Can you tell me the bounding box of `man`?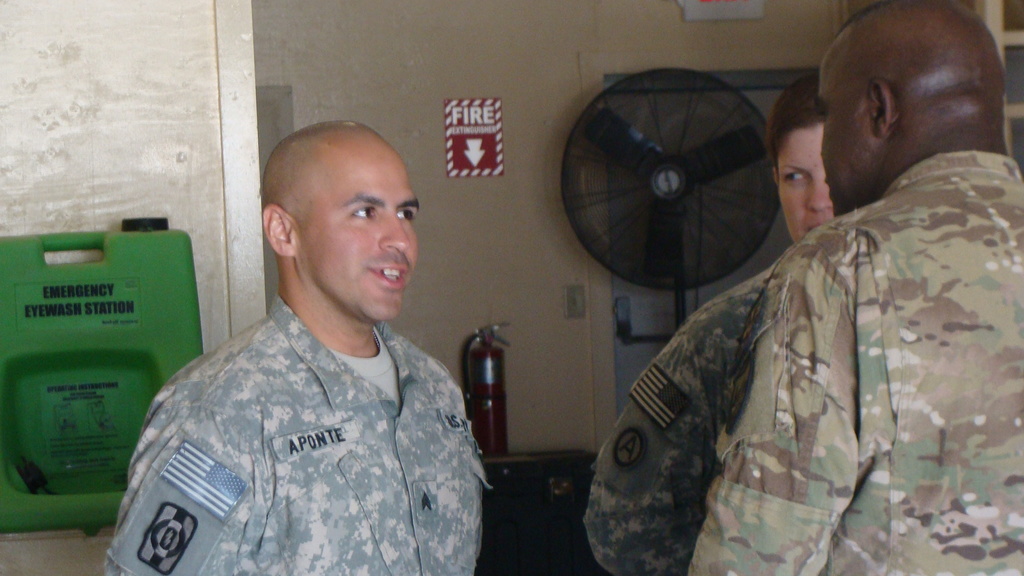
detection(688, 0, 1023, 575).
